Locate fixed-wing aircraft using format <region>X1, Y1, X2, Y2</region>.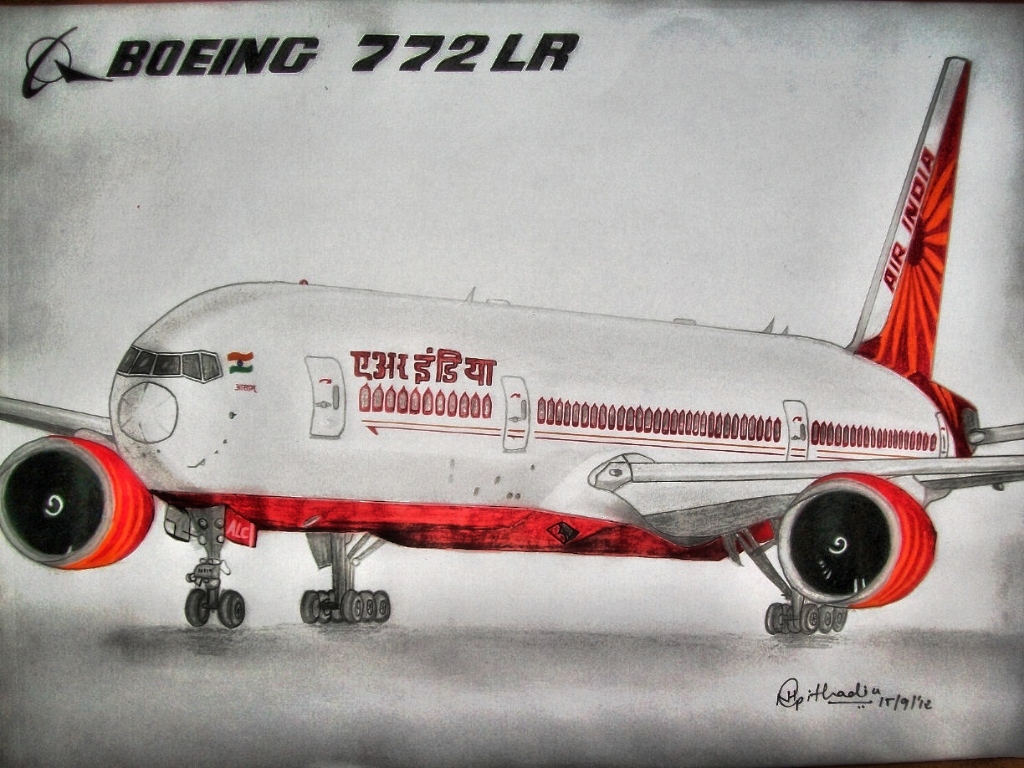
<region>0, 55, 1023, 638</region>.
